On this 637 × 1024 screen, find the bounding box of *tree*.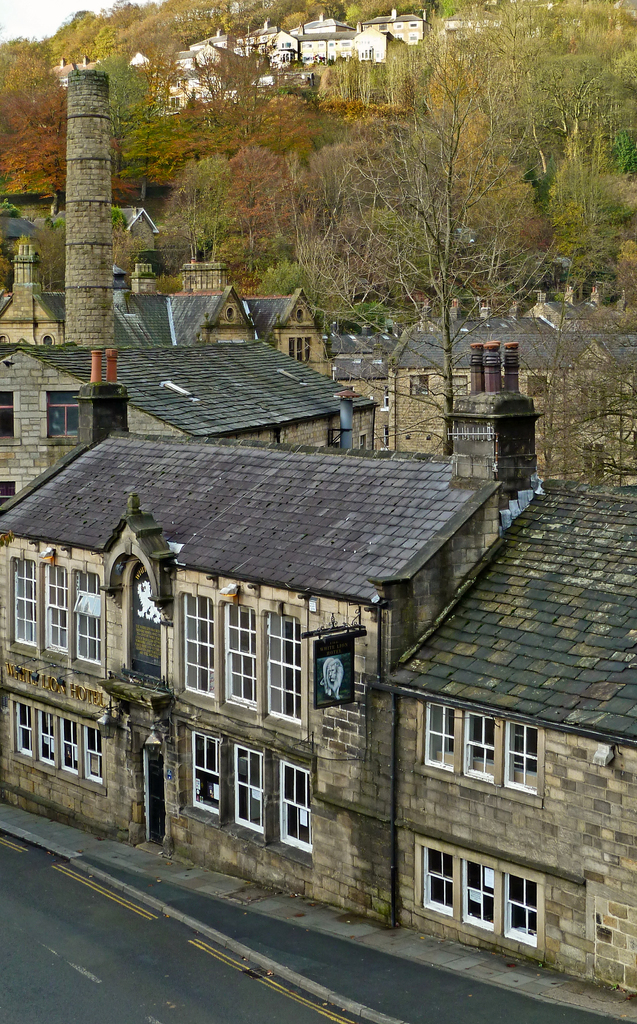
Bounding box: [left=262, top=0, right=329, bottom=26].
